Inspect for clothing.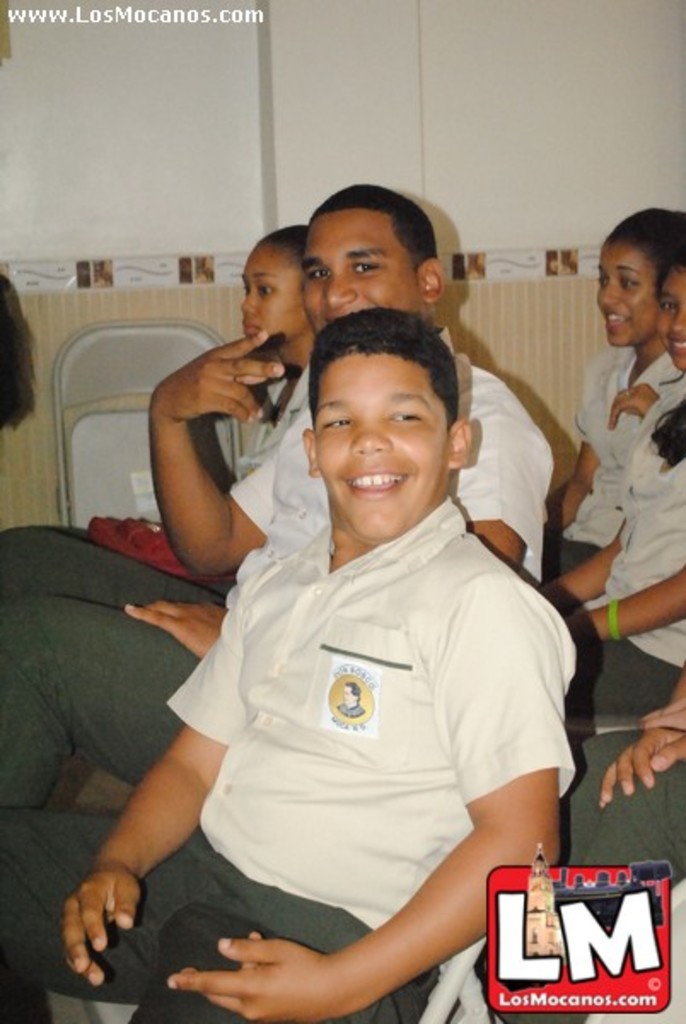
Inspection: 556/710/684/886.
